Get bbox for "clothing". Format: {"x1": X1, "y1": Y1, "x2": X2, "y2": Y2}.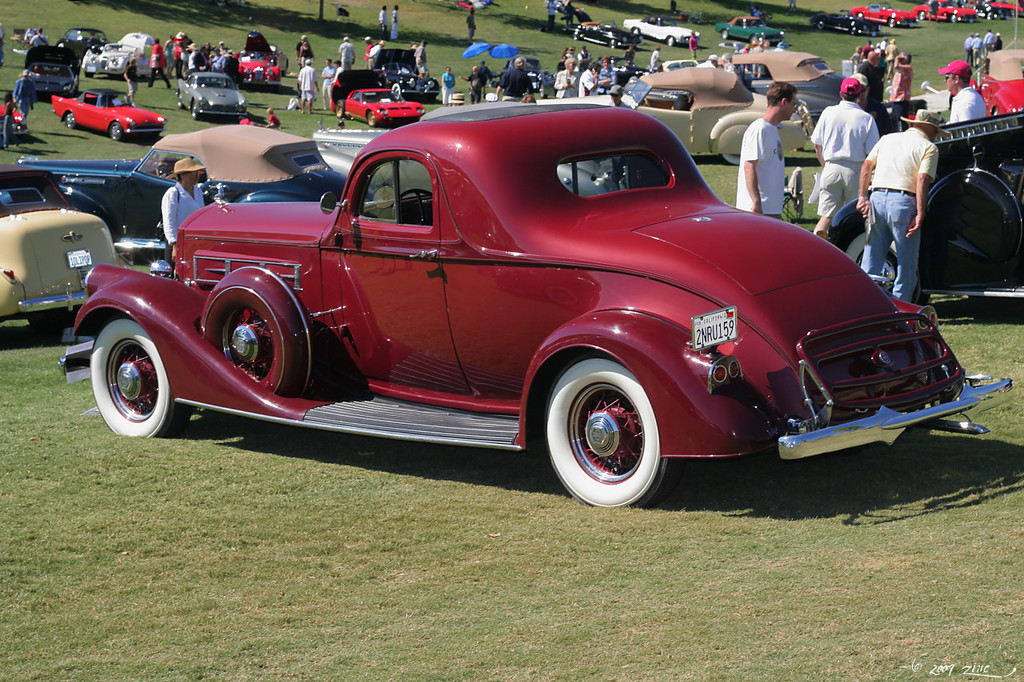
{"x1": 582, "y1": 68, "x2": 601, "y2": 97}.
